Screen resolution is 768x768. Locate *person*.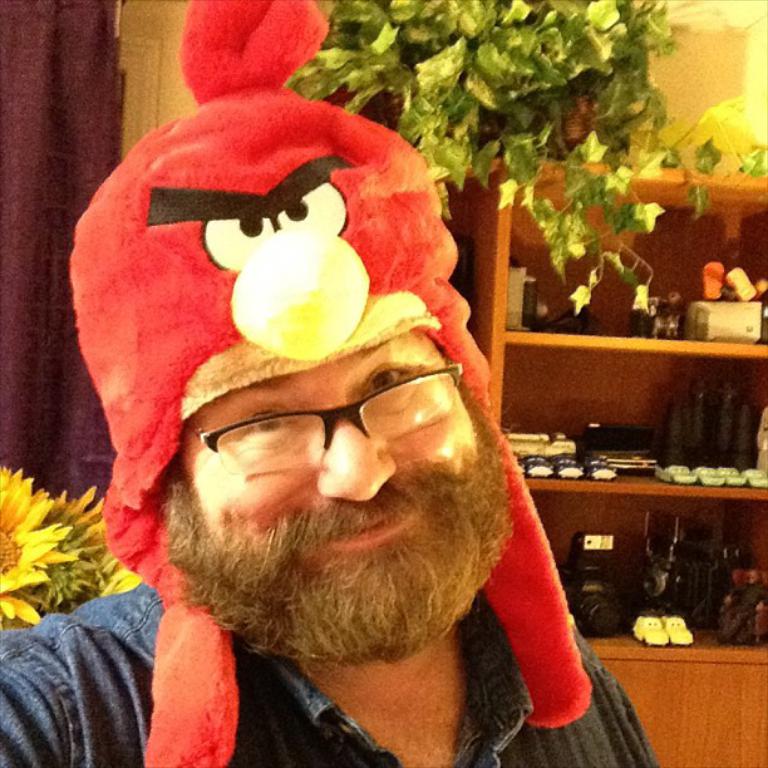
rect(0, 69, 663, 767).
